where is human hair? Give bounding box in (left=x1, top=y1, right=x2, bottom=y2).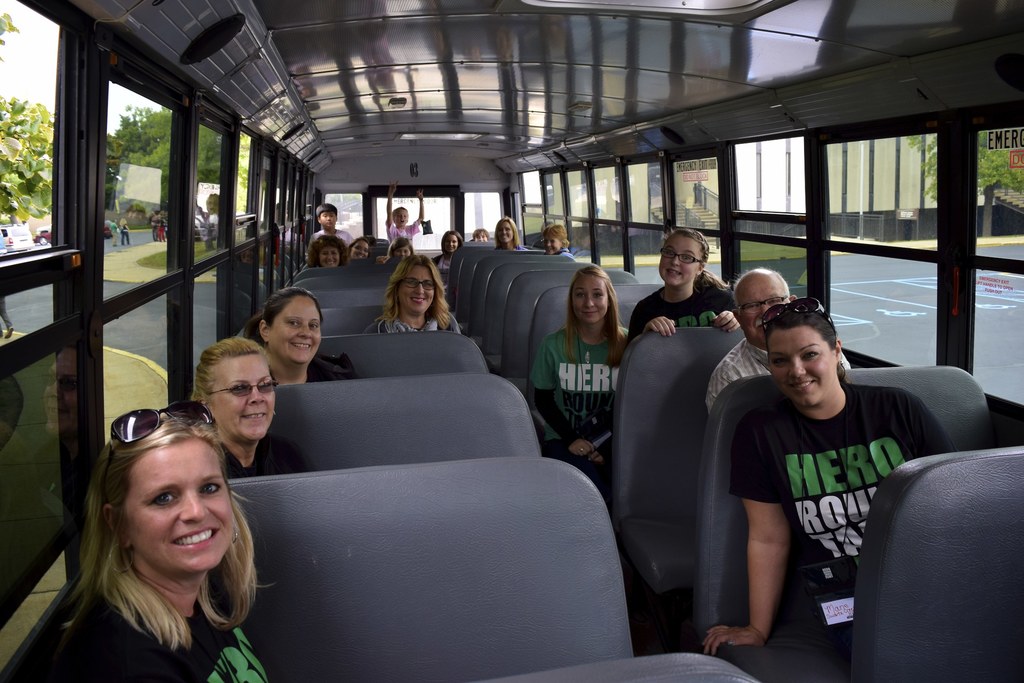
(left=312, top=201, right=339, bottom=217).
